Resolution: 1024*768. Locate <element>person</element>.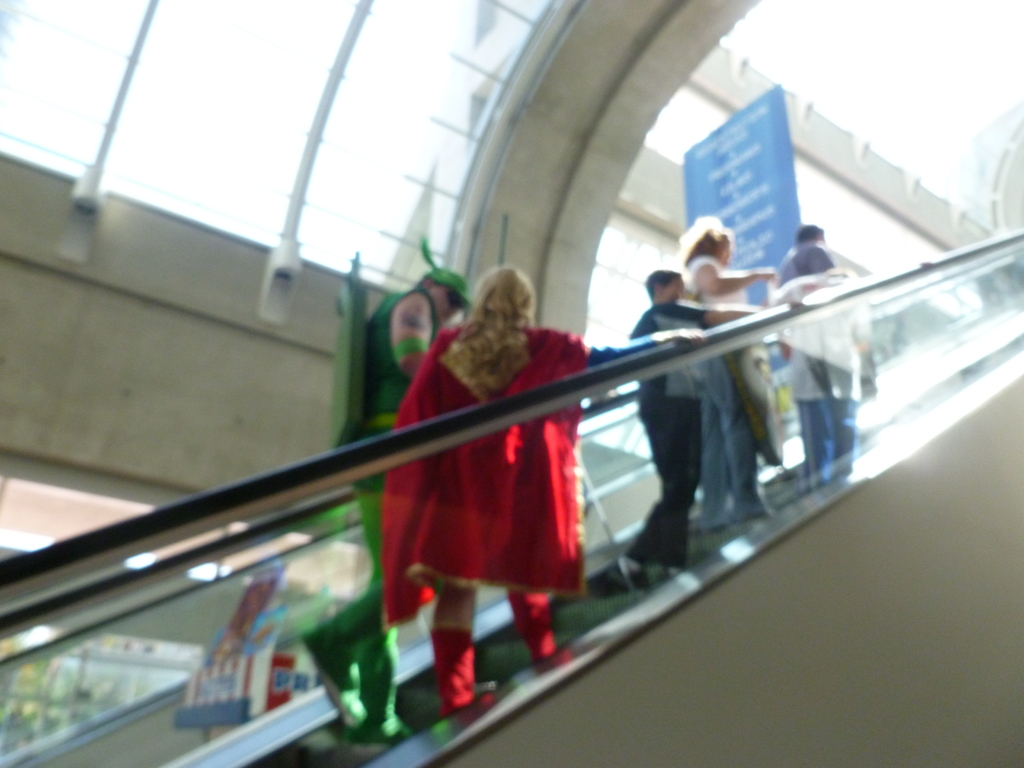
x1=675, y1=209, x2=776, y2=526.
